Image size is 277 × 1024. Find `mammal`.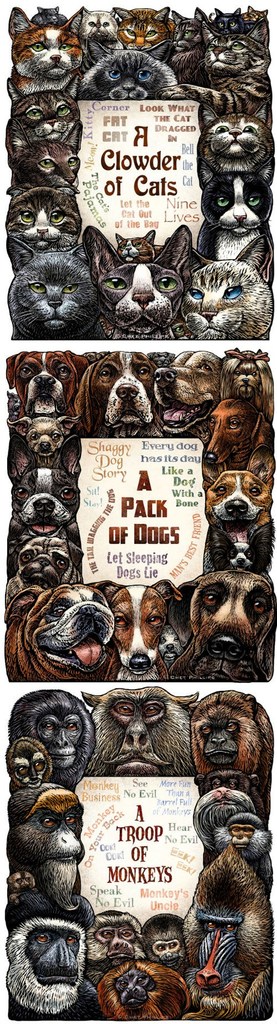
(4,431,83,541).
